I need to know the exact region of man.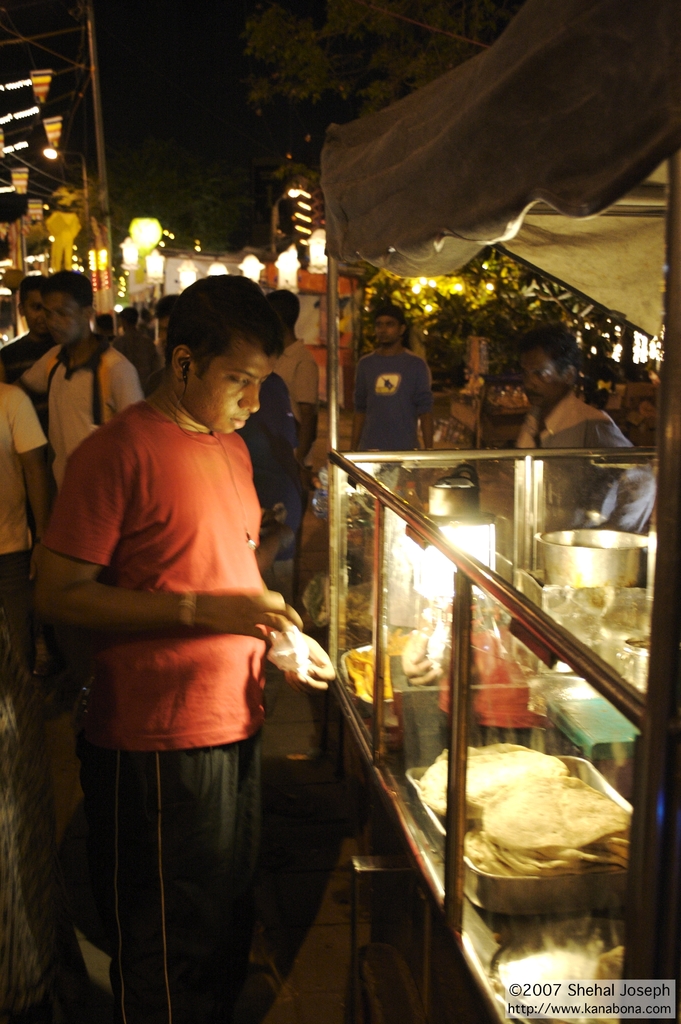
Region: locate(511, 344, 632, 455).
